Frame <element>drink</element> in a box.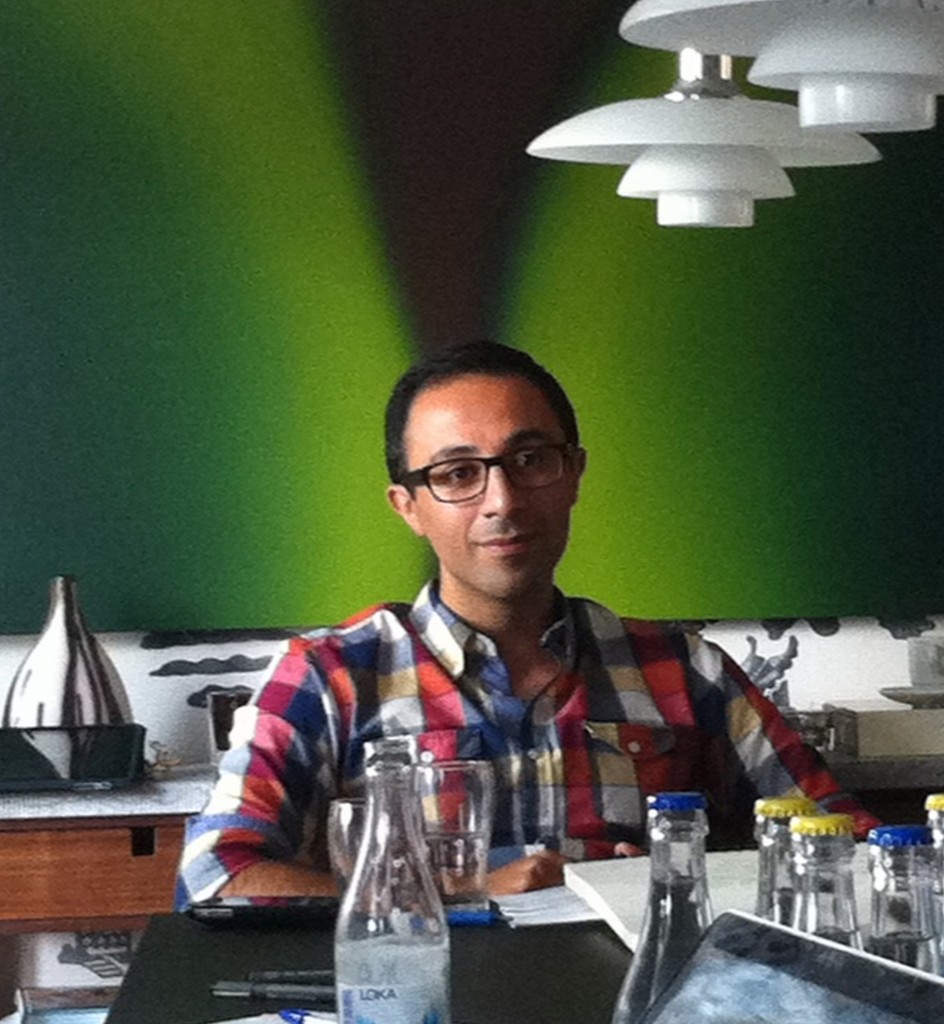
rect(816, 924, 860, 965).
